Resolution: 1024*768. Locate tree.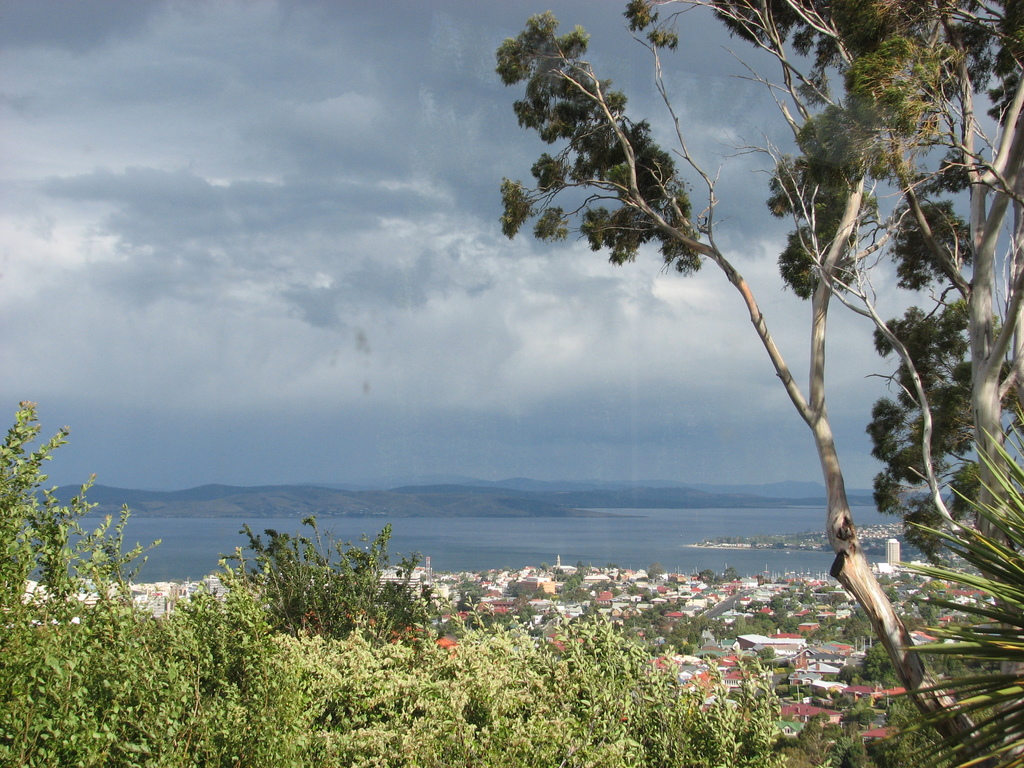
x1=221, y1=528, x2=476, y2=684.
